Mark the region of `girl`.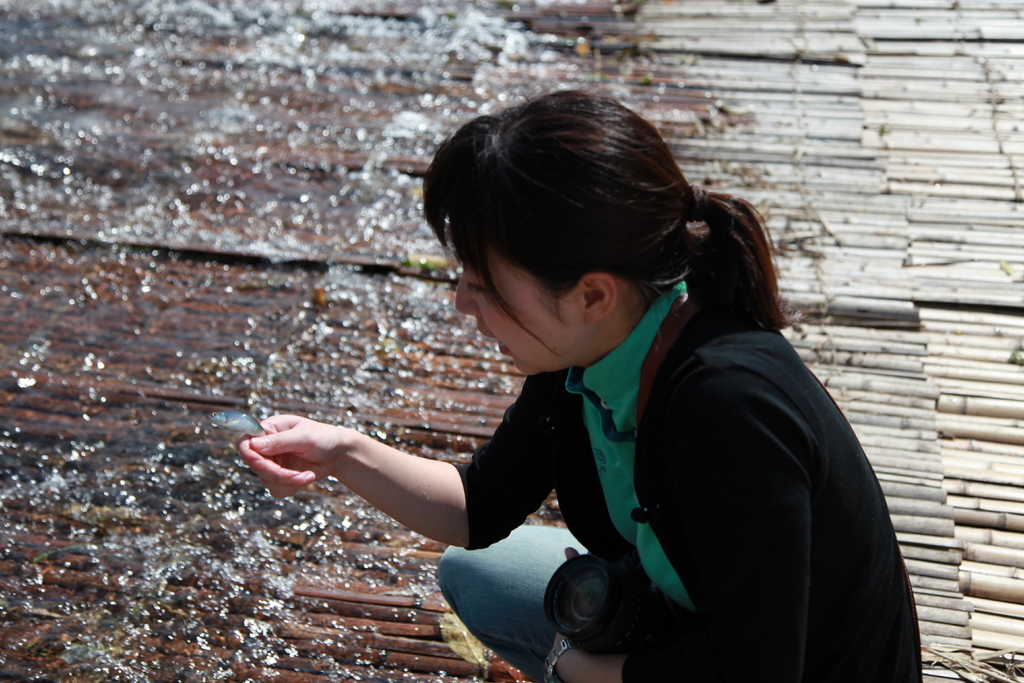
Region: box=[236, 86, 921, 682].
